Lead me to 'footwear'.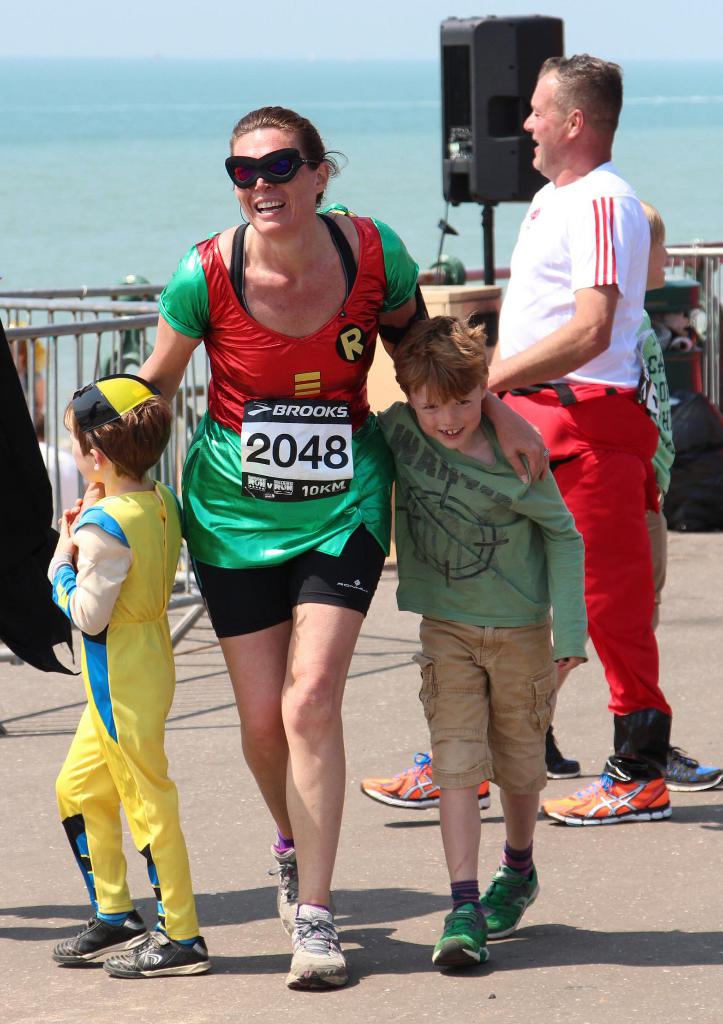
Lead to bbox(270, 840, 300, 934).
